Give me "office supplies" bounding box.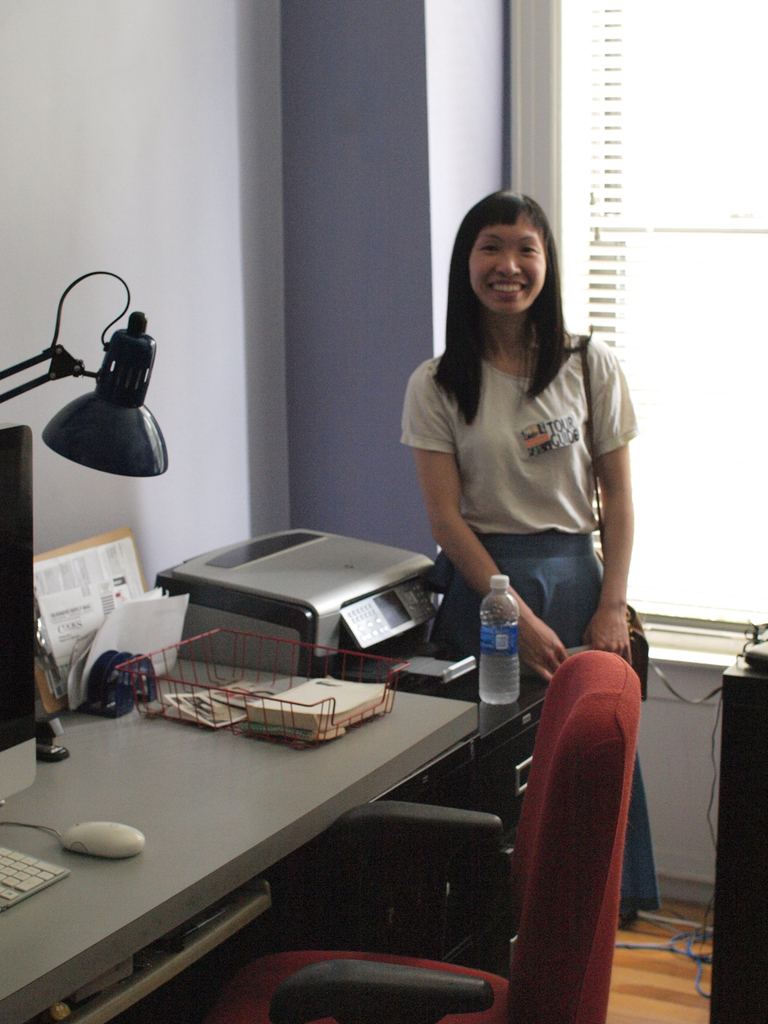
left=387, top=636, right=492, bottom=687.
